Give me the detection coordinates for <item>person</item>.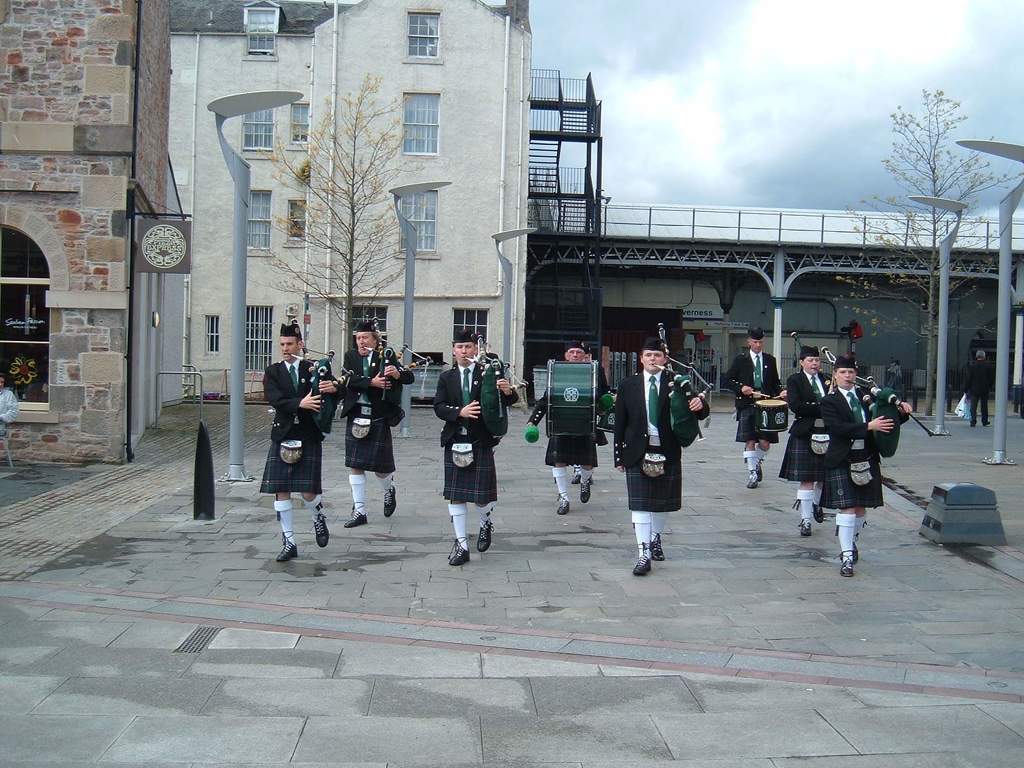
[432, 332, 502, 585].
